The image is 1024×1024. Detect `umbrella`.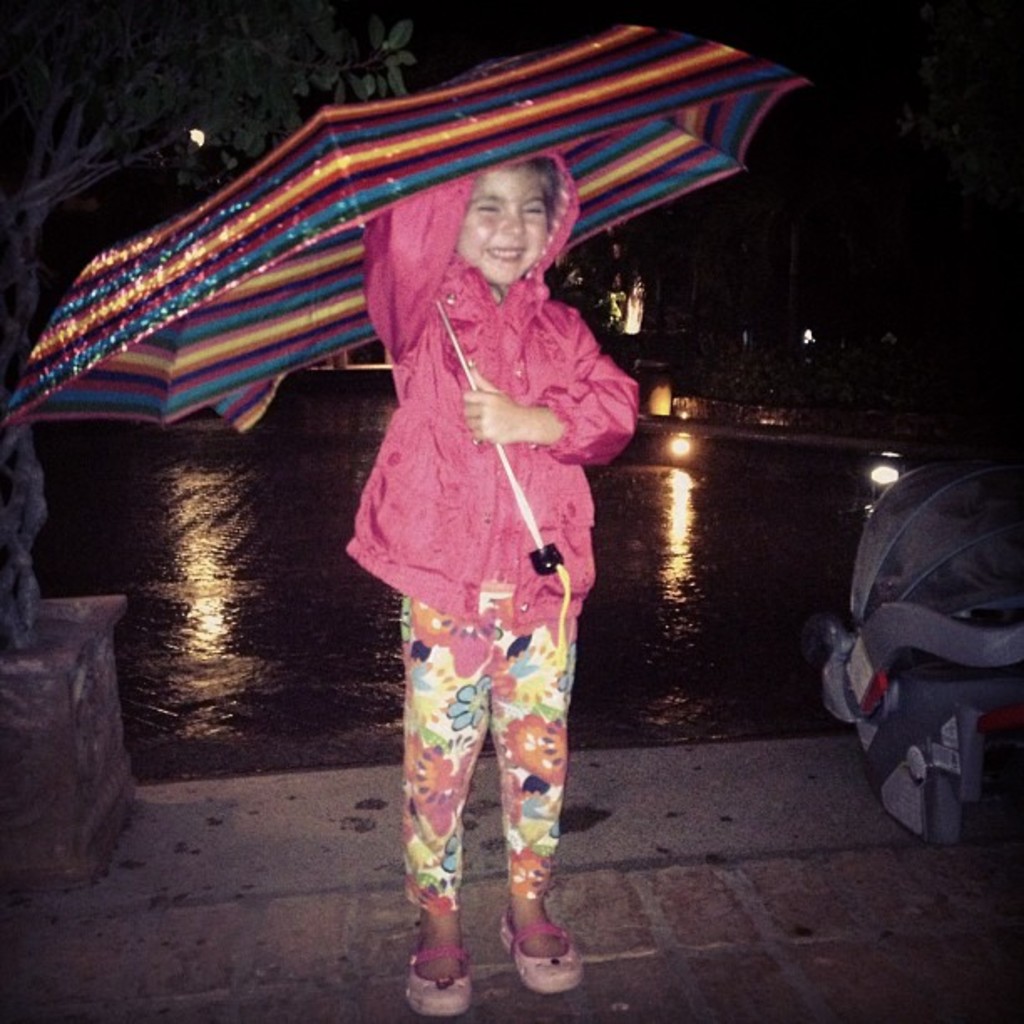
Detection: box(0, 23, 817, 676).
